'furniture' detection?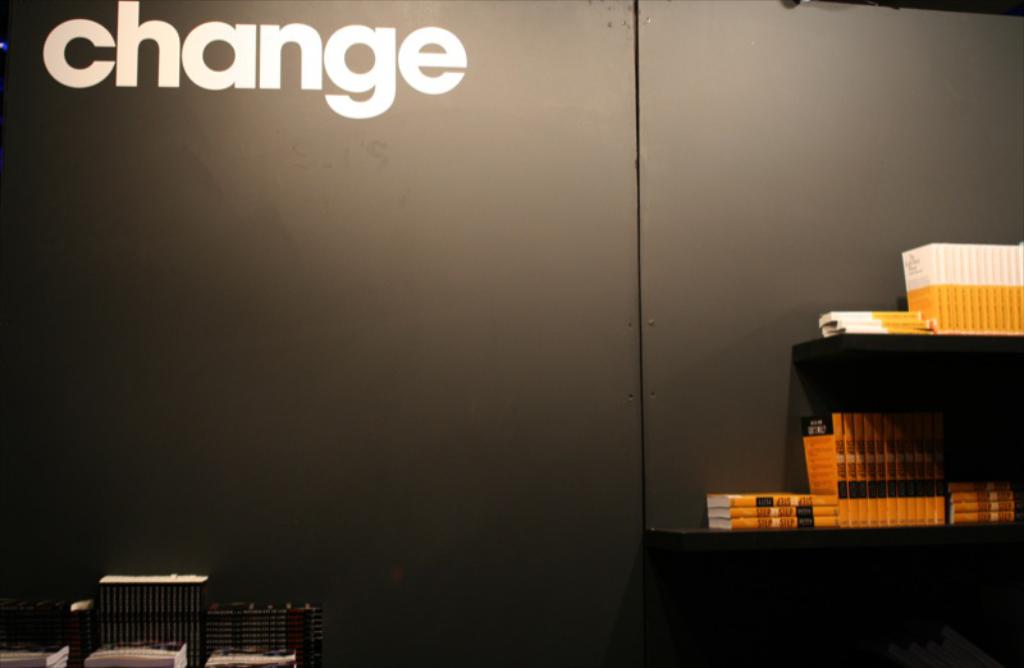
rect(794, 328, 1023, 362)
